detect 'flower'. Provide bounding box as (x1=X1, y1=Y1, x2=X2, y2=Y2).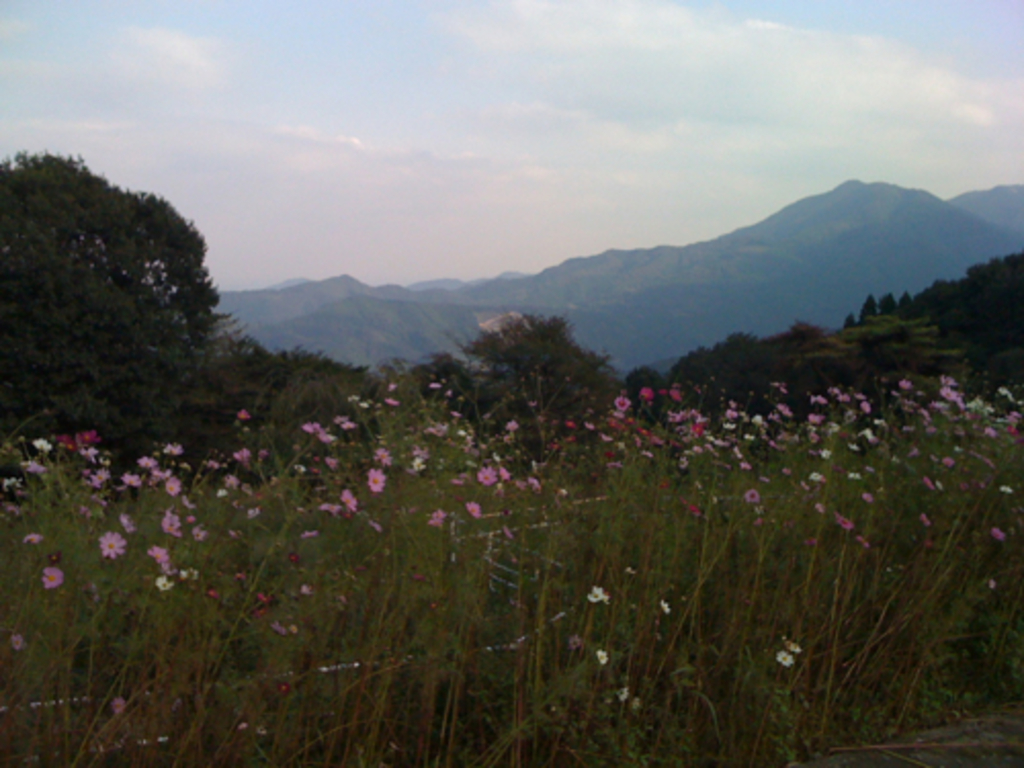
(x1=831, y1=514, x2=852, y2=535).
